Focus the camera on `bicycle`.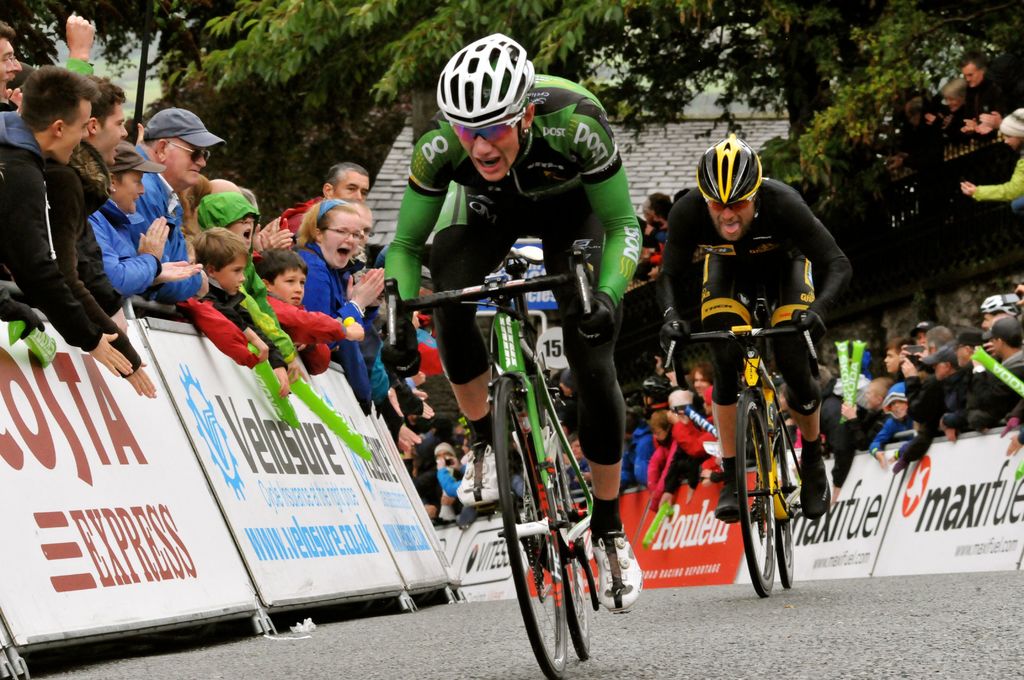
Focus region: locate(415, 256, 659, 665).
